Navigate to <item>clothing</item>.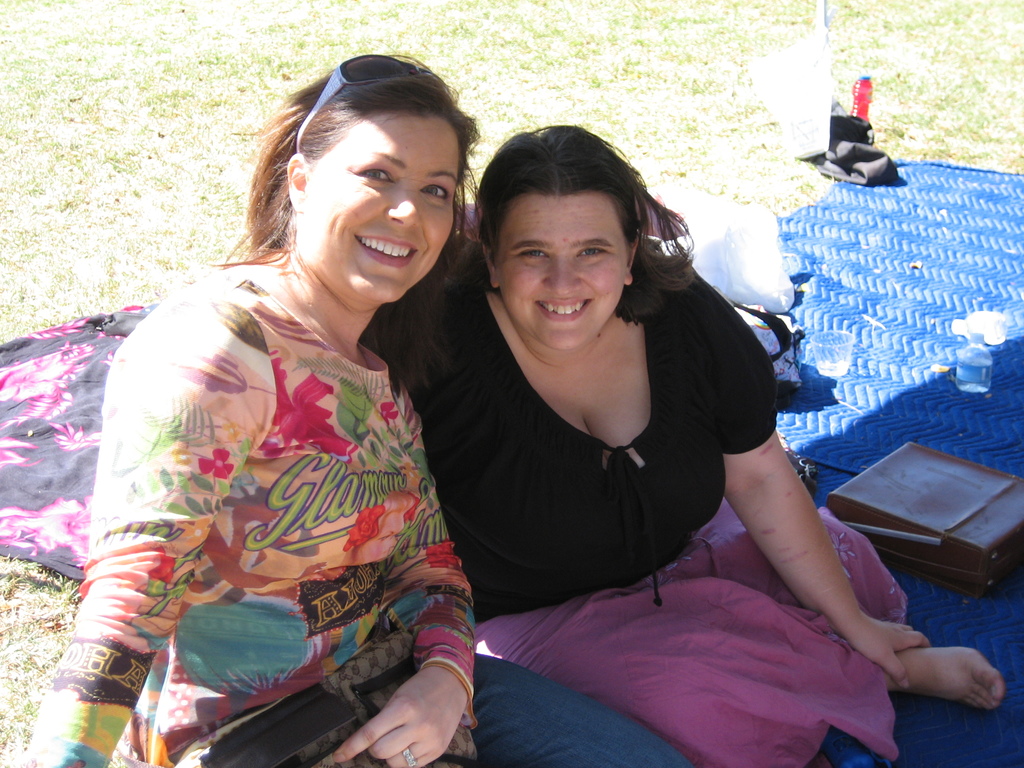
Navigation target: (left=20, top=267, right=697, bottom=767).
